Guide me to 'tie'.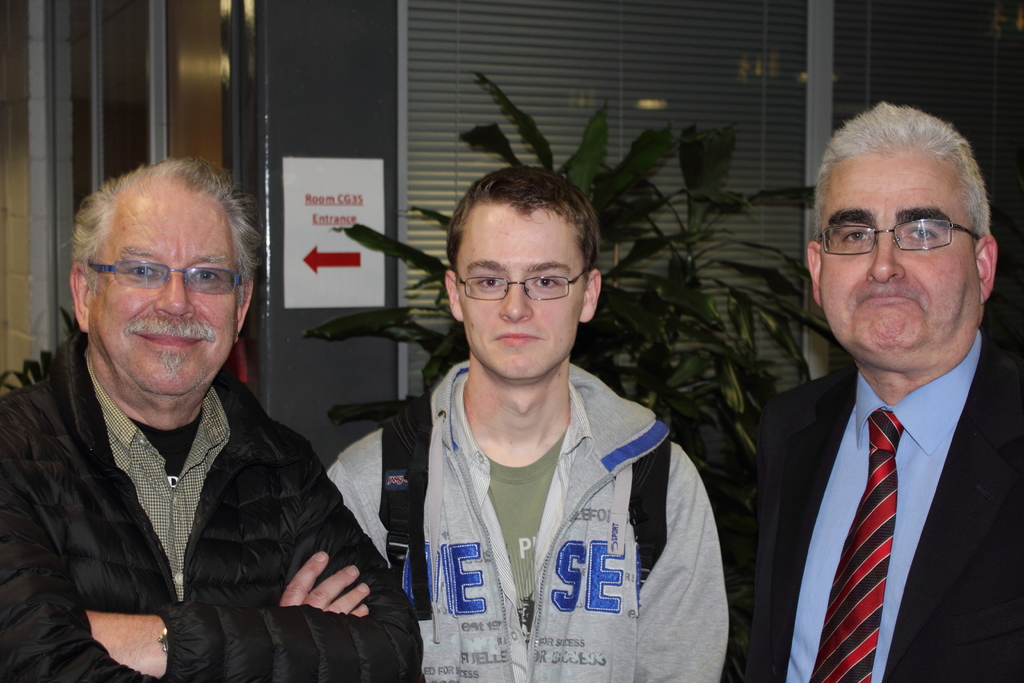
Guidance: [804,409,905,682].
